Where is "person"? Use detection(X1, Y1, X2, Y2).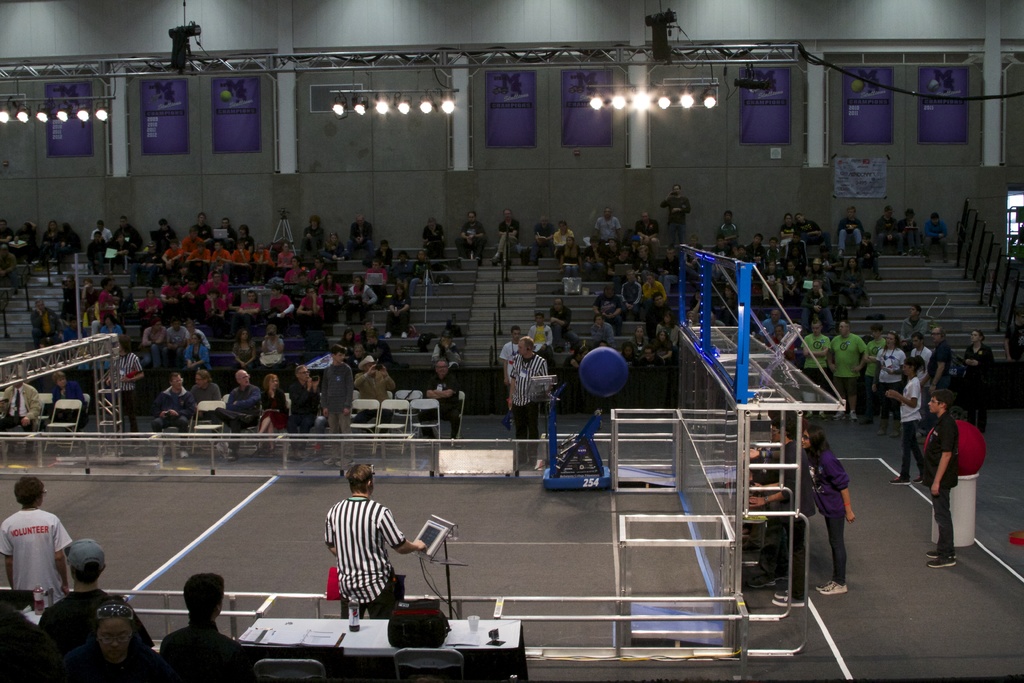
detection(35, 536, 155, 650).
